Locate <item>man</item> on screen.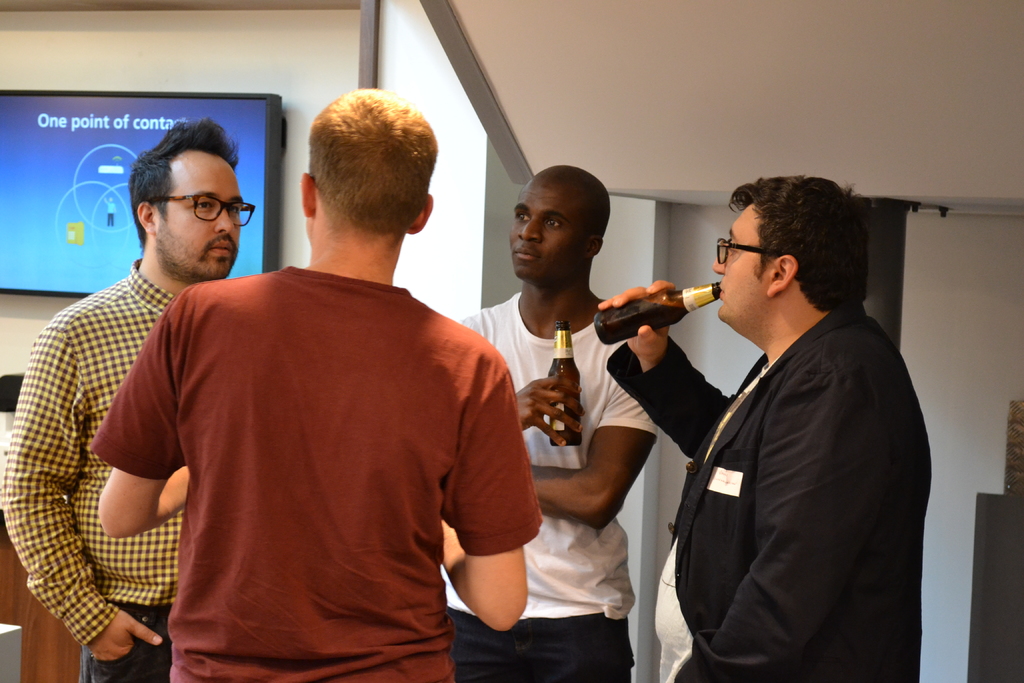
On screen at <box>440,163,660,682</box>.
